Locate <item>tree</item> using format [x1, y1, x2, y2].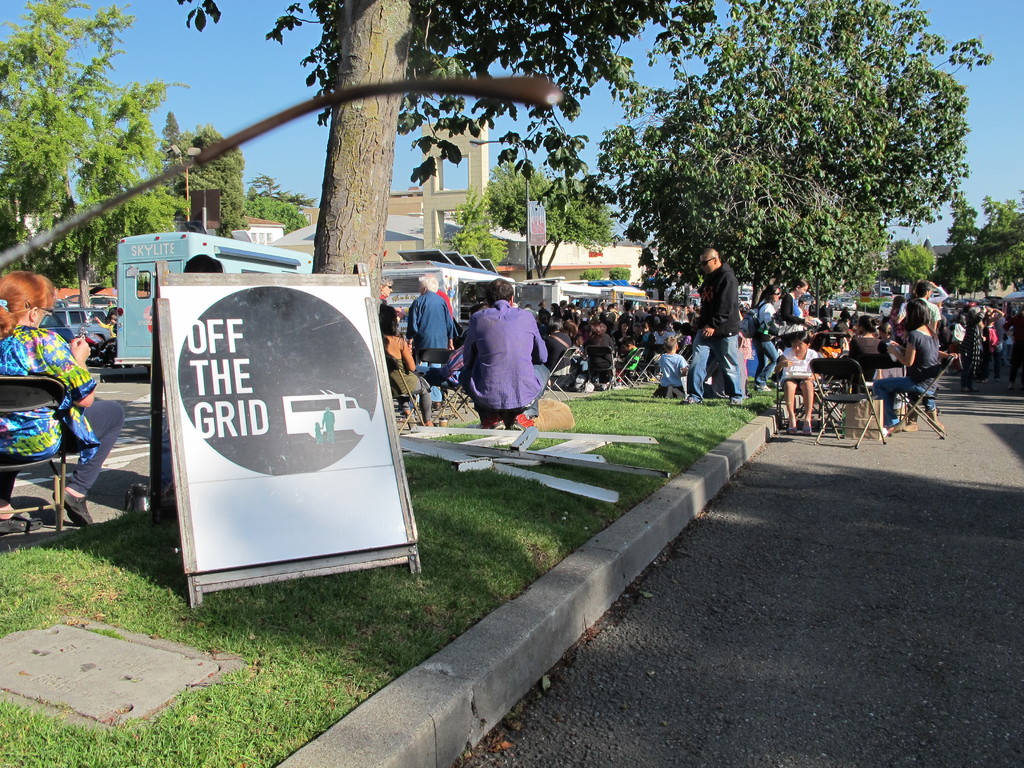
[169, 115, 320, 241].
